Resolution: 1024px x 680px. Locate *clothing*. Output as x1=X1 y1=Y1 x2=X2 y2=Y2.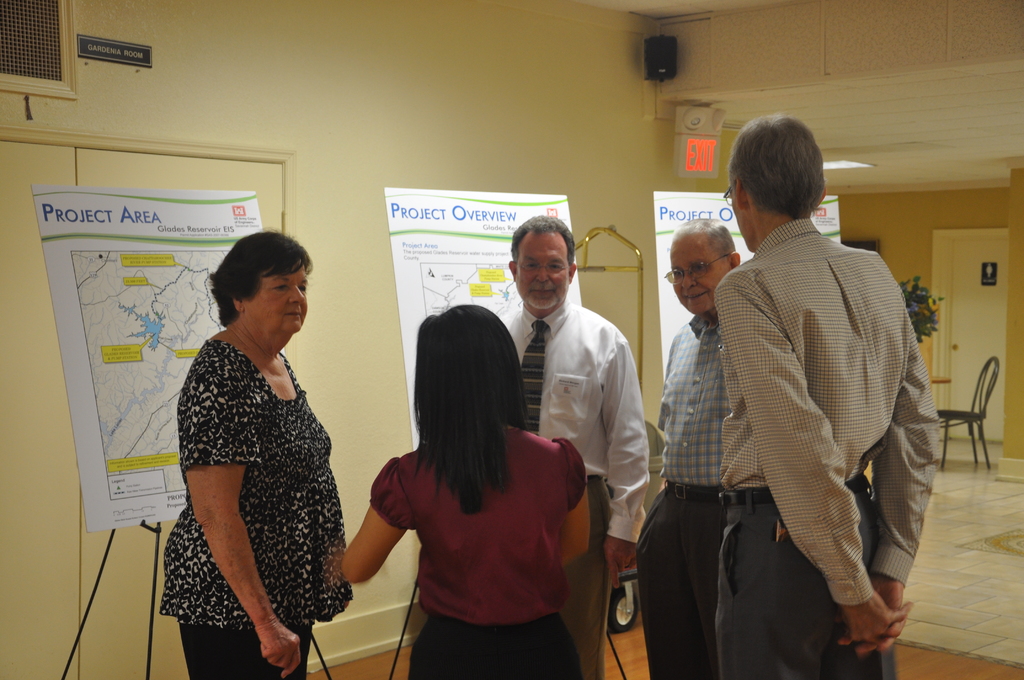
x1=158 y1=326 x2=368 y2=677.
